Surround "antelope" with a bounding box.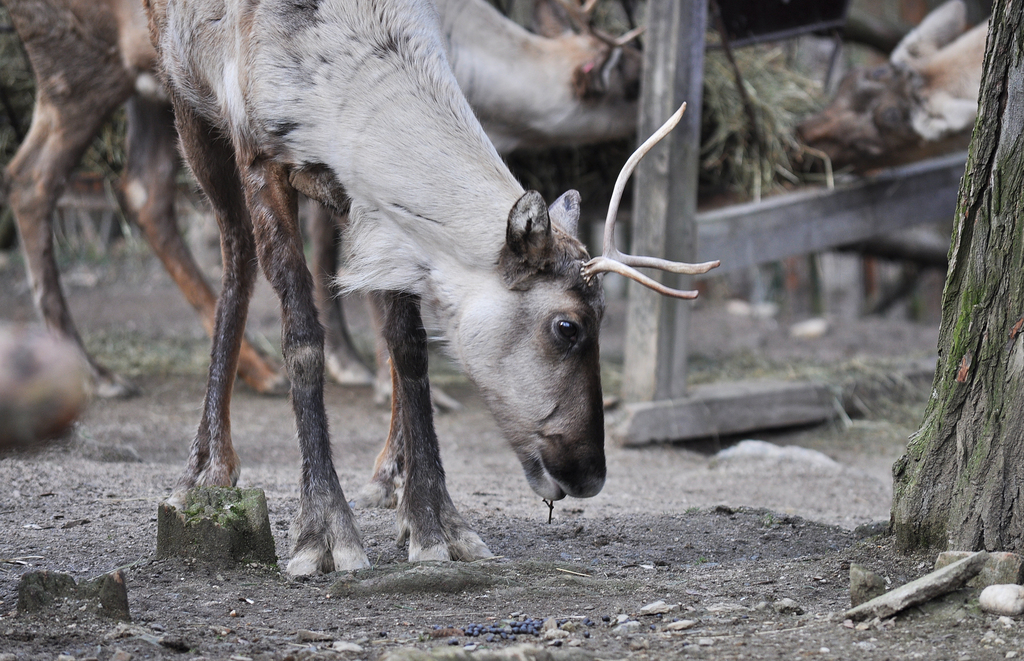
select_region(0, 0, 652, 402).
